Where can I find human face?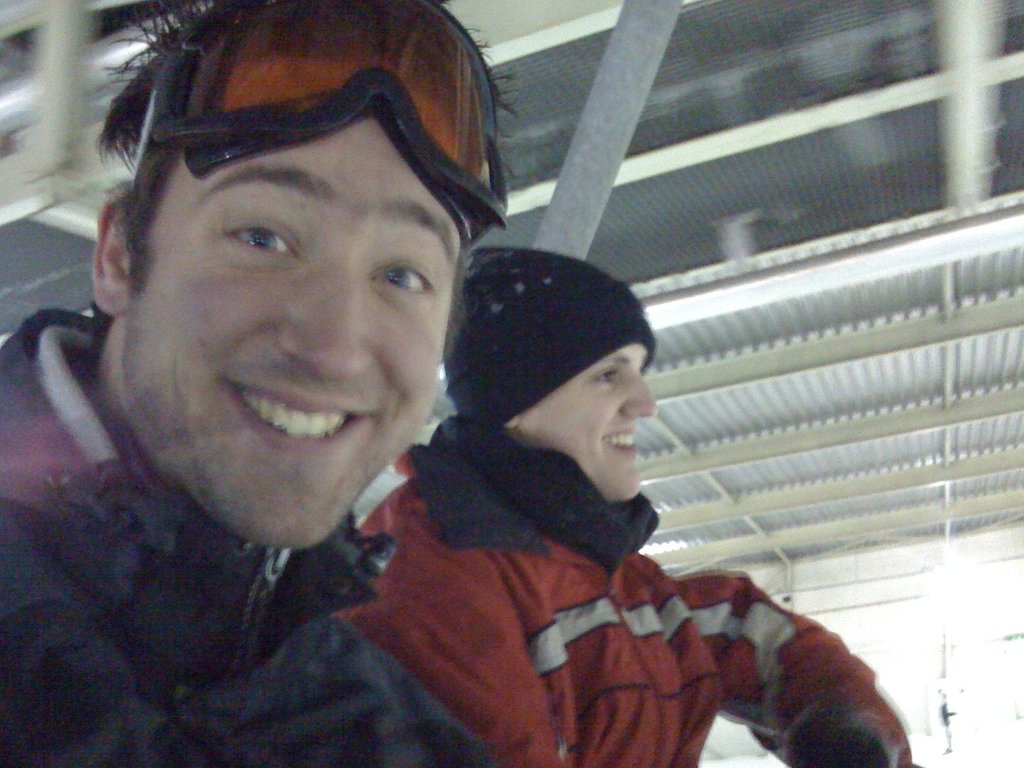
You can find it at bbox(123, 62, 460, 542).
